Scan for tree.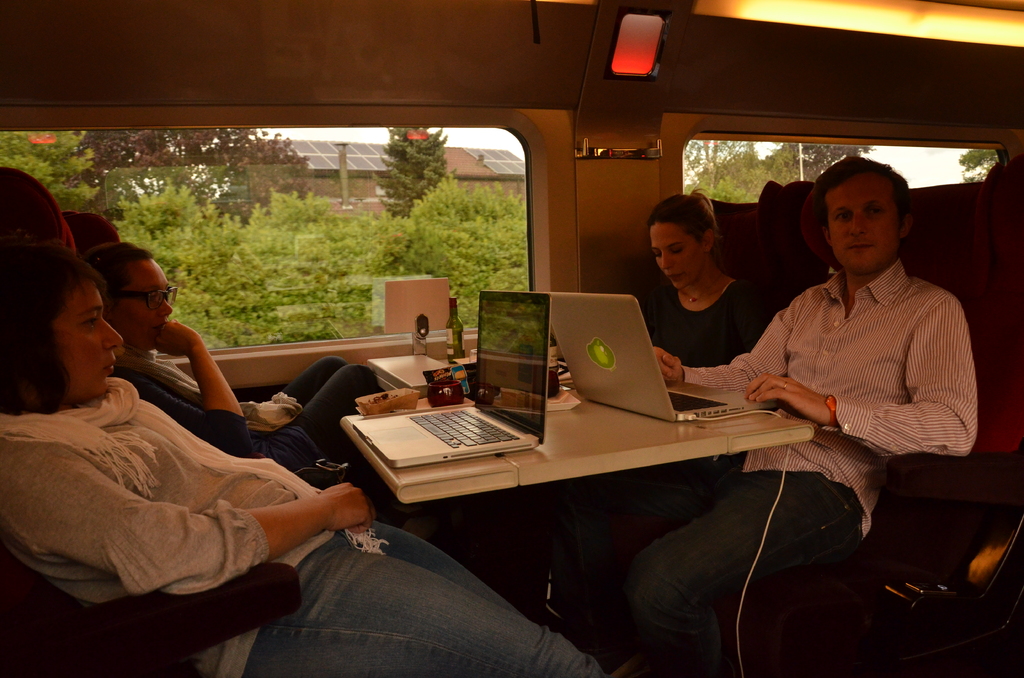
Scan result: {"left": 787, "top": 138, "right": 885, "bottom": 188}.
